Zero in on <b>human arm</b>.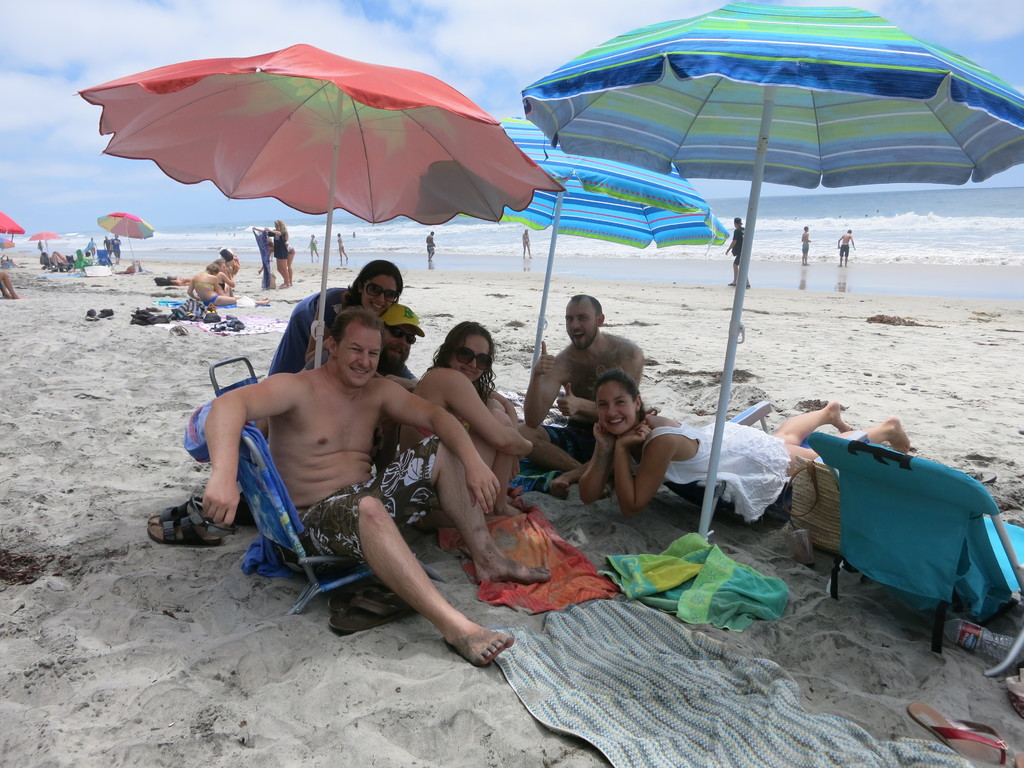
Zeroed in: bbox=[251, 226, 264, 233].
